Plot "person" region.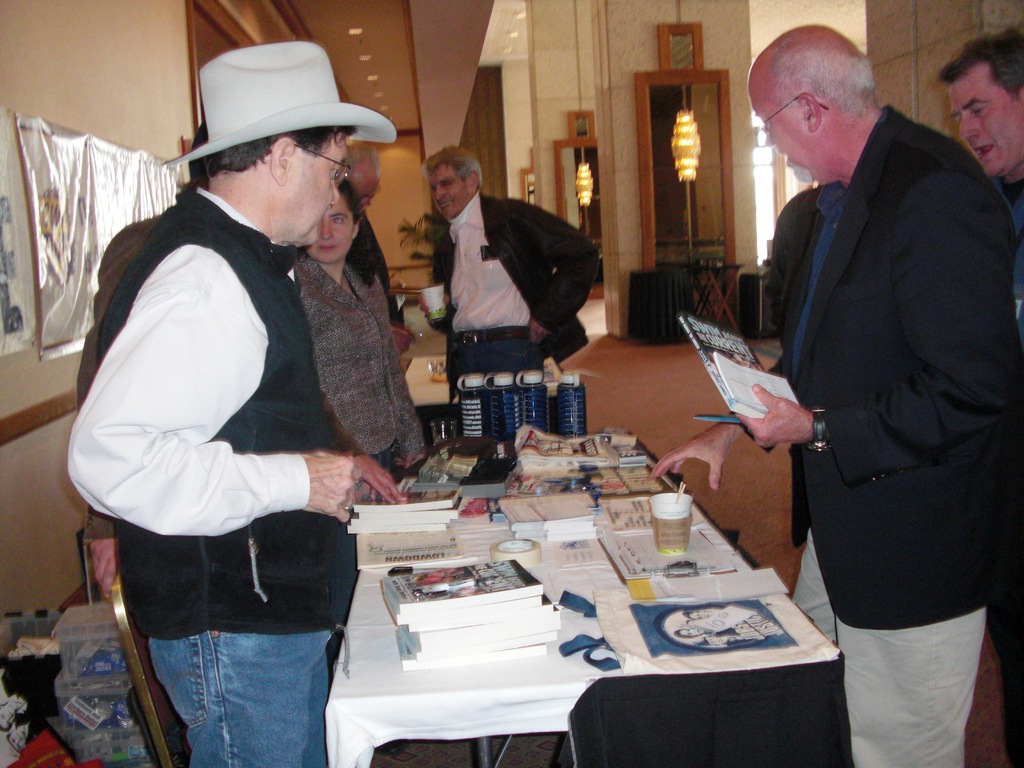
Plotted at BBox(938, 20, 1023, 764).
